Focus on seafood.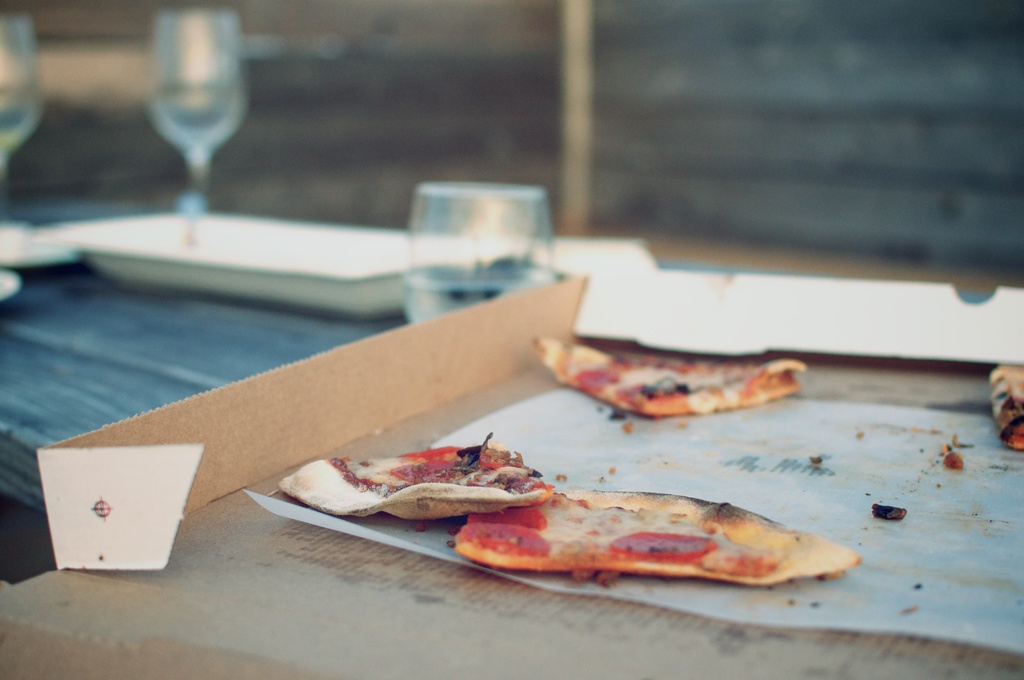
Focused at {"left": 451, "top": 485, "right": 854, "bottom": 584}.
